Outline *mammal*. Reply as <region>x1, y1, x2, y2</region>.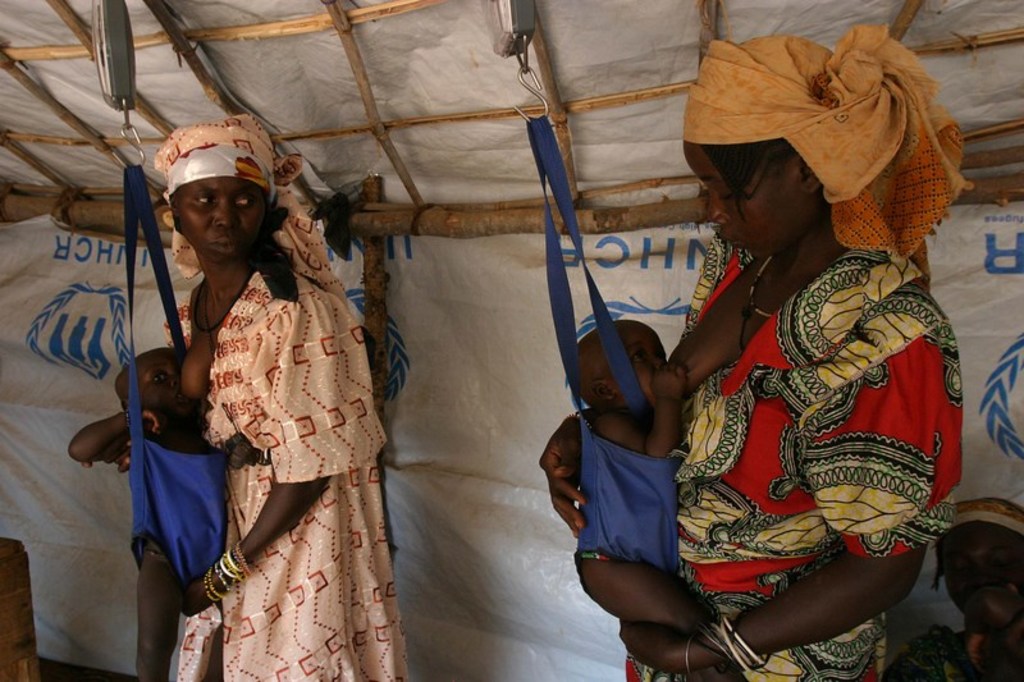
<region>115, 344, 228, 679</region>.
